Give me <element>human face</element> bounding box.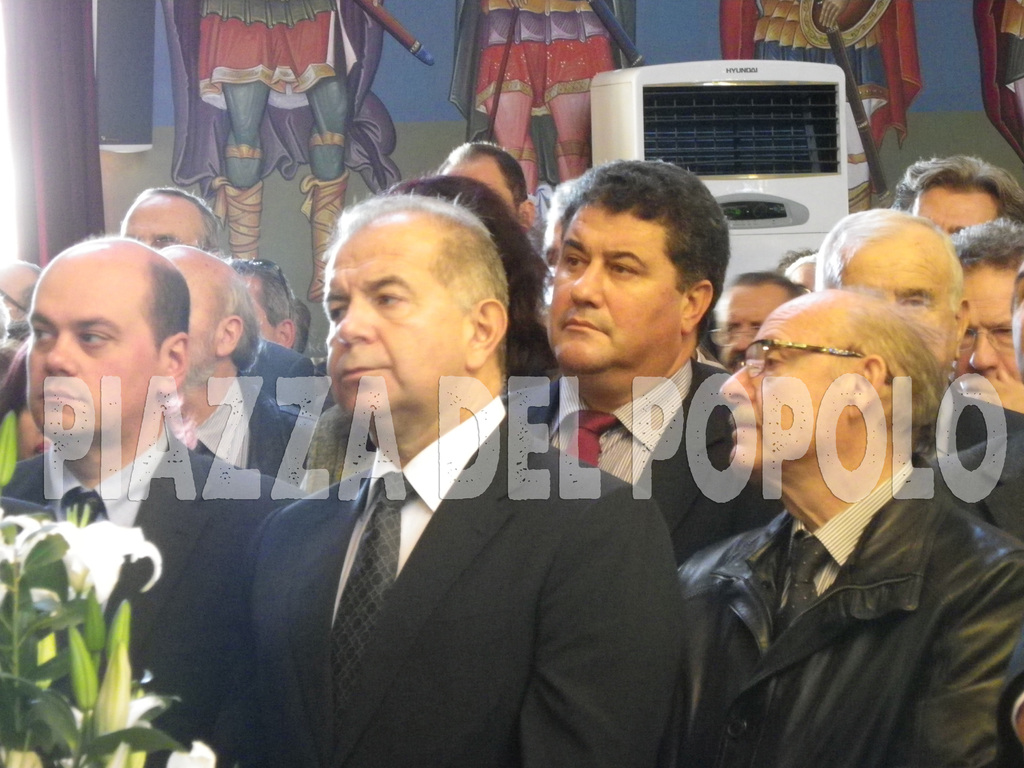
crop(312, 230, 466, 422).
